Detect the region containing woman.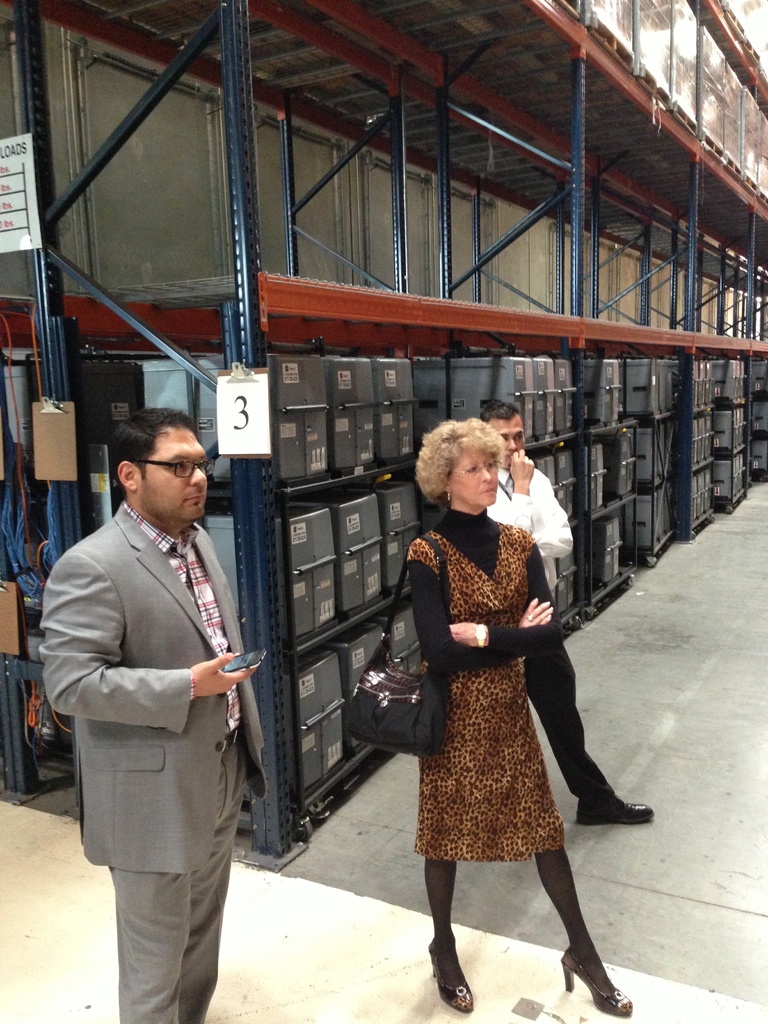
[left=376, top=412, right=602, bottom=1021].
